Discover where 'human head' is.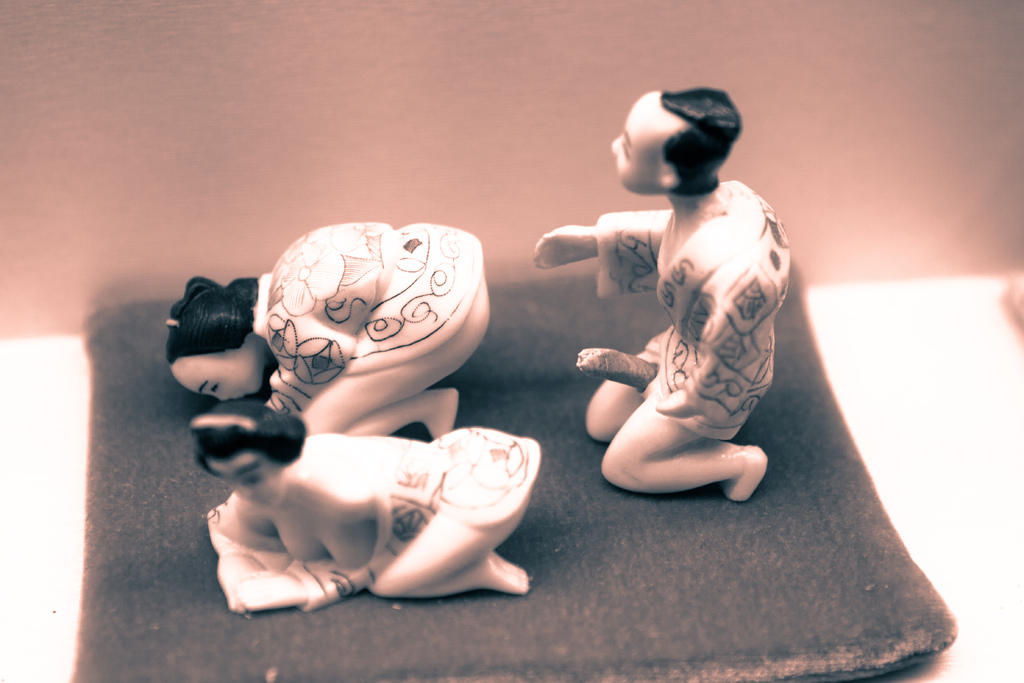
Discovered at <box>191,397,294,502</box>.
